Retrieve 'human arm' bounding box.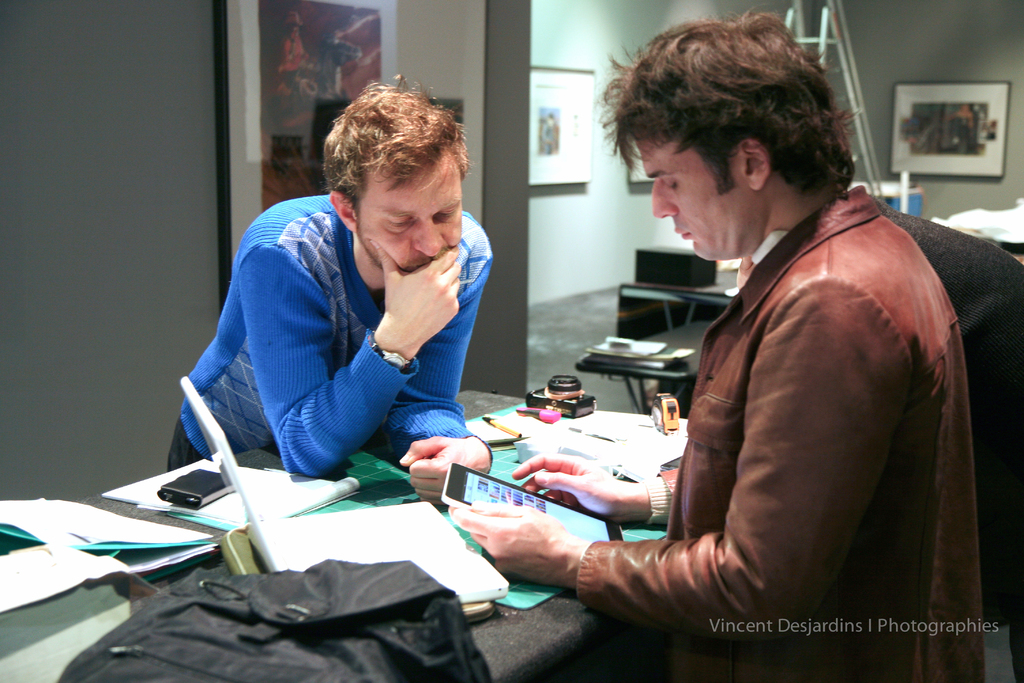
Bounding box: bbox=(486, 373, 887, 638).
